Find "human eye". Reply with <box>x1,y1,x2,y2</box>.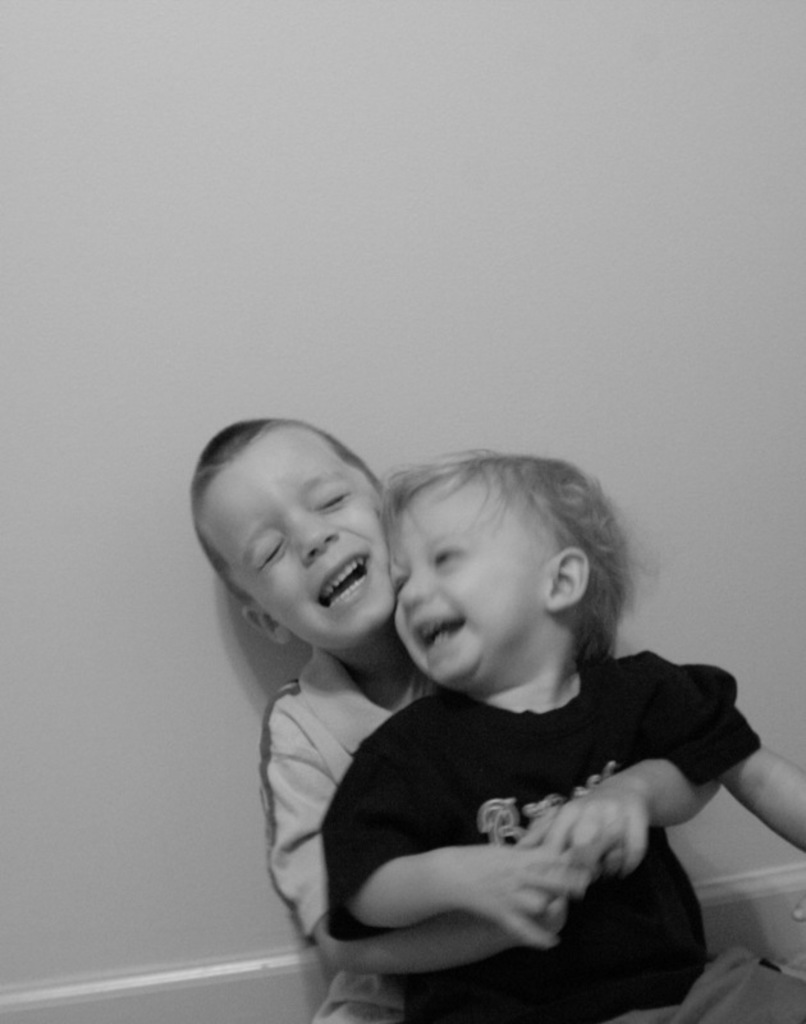
<box>394,568,408,599</box>.
